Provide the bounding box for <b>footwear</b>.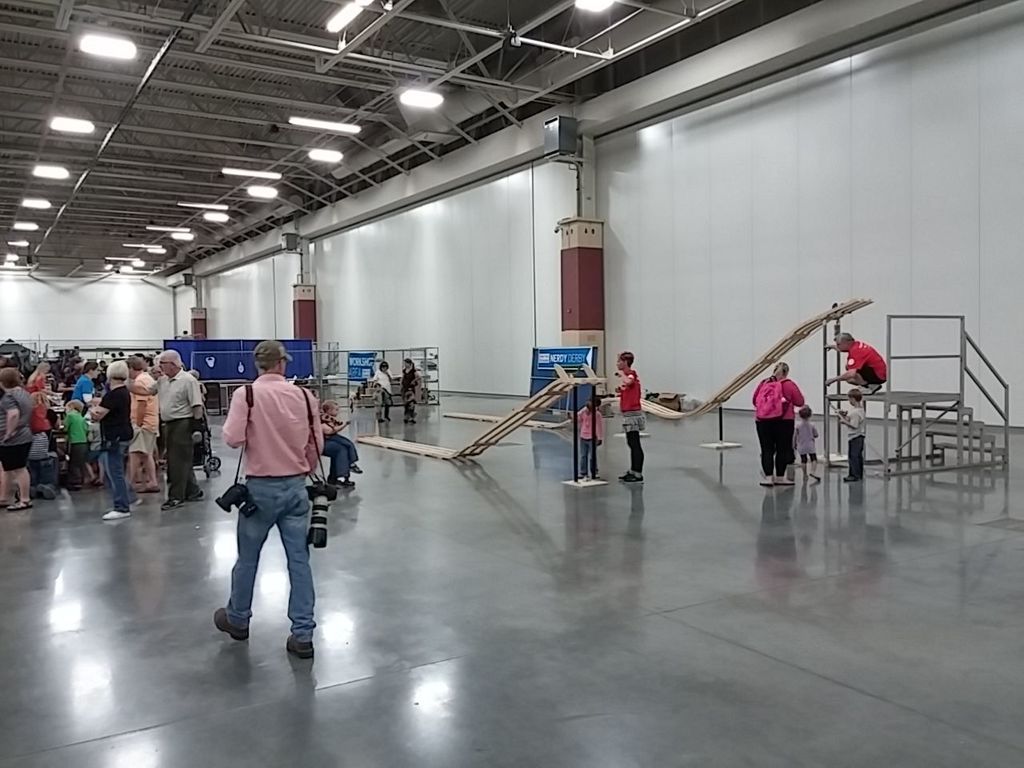
<box>406,420,410,426</box>.
